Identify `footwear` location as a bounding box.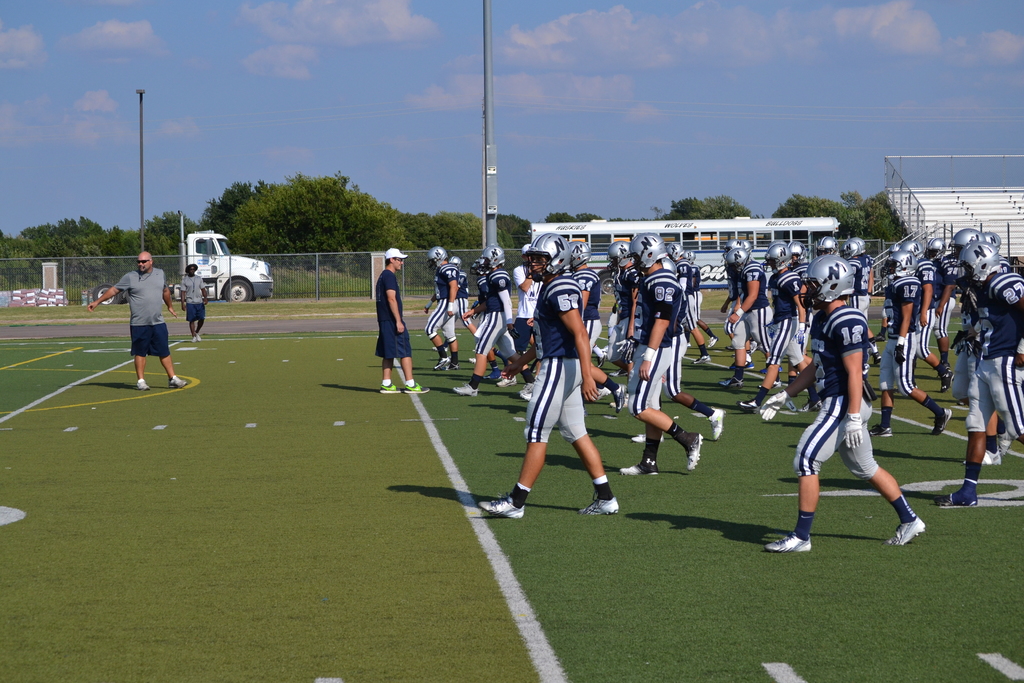
left=609, top=392, right=632, bottom=406.
